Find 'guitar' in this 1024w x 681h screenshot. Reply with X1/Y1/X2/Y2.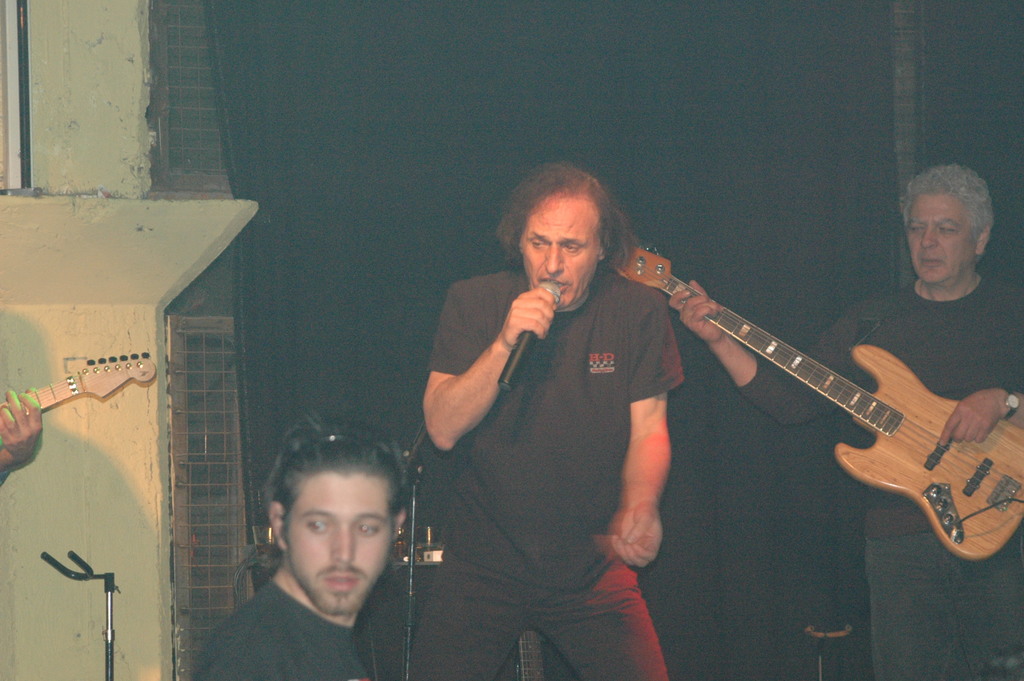
609/237/1023/562.
